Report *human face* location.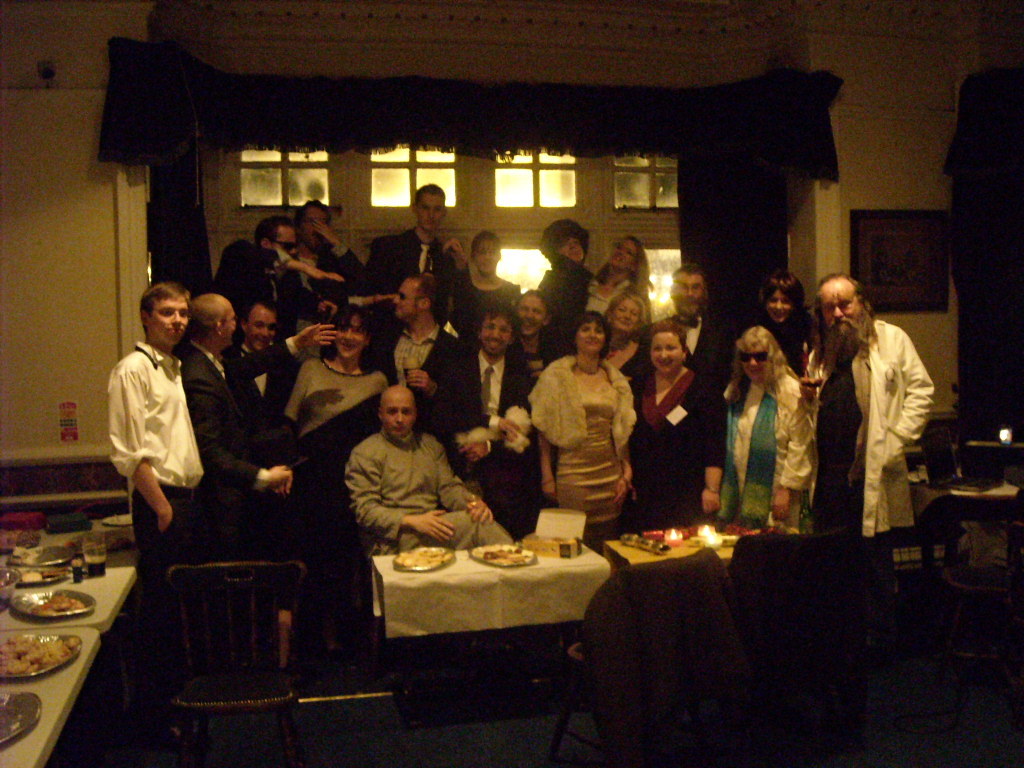
Report: l=227, t=302, r=236, b=344.
